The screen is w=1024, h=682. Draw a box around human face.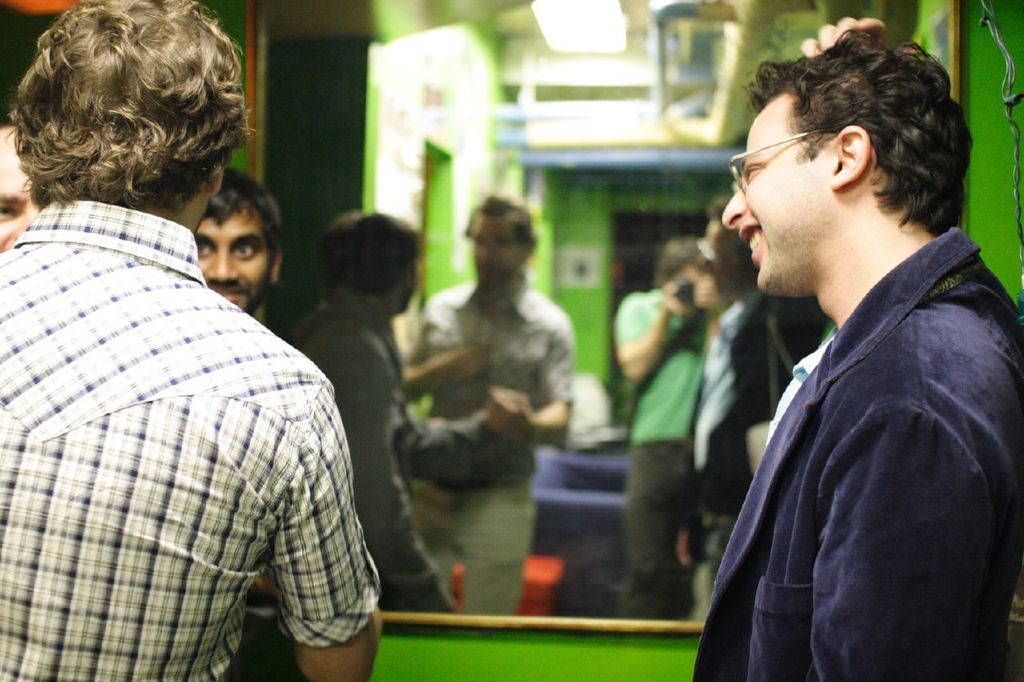
(left=197, top=217, right=274, bottom=314).
